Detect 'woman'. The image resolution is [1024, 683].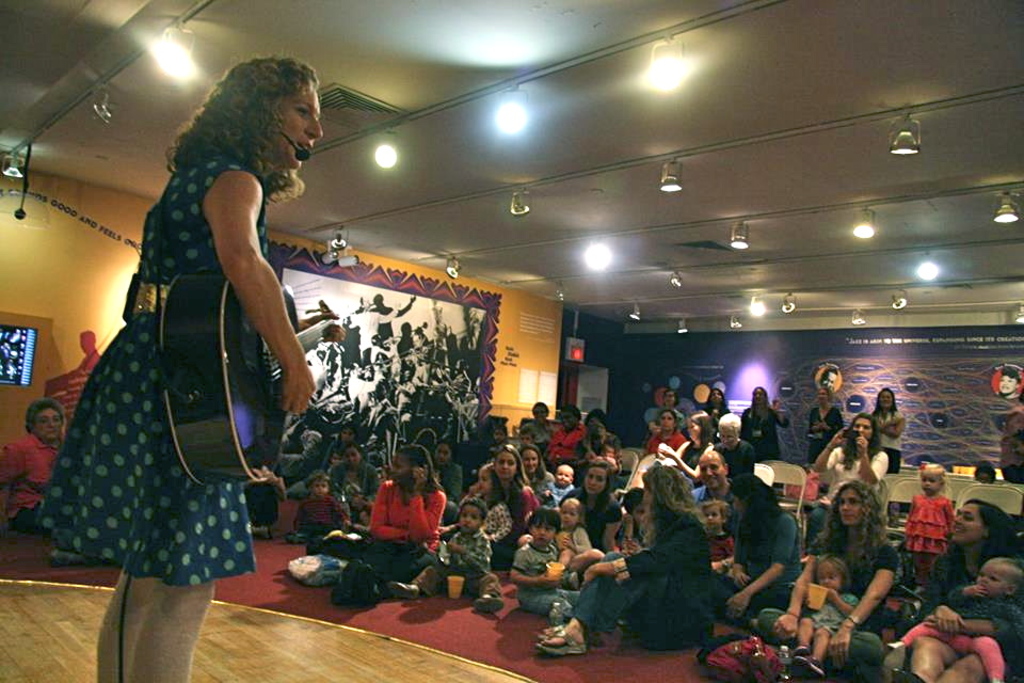
pyautogui.locateOnScreen(356, 443, 447, 587).
